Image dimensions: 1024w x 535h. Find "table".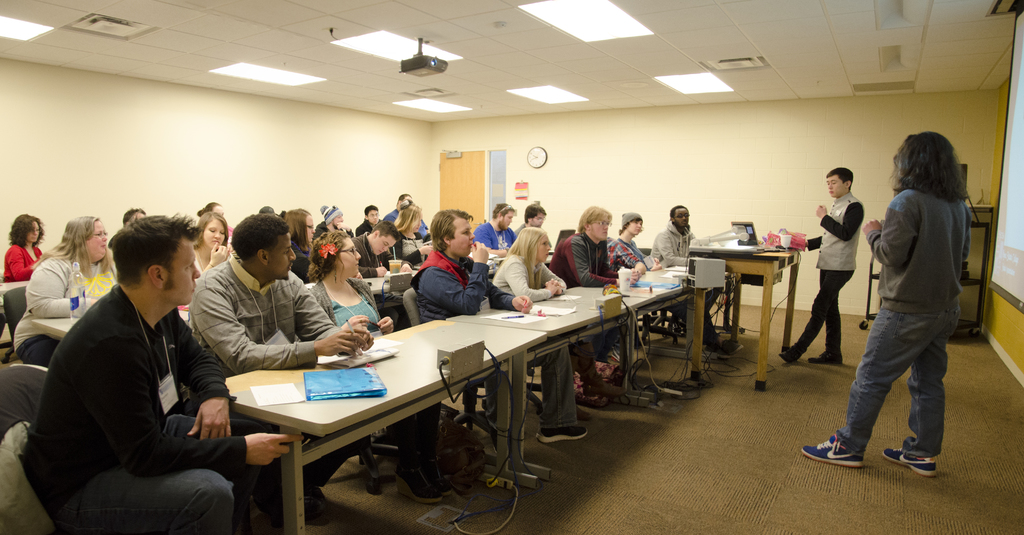
<box>29,304,81,335</box>.
